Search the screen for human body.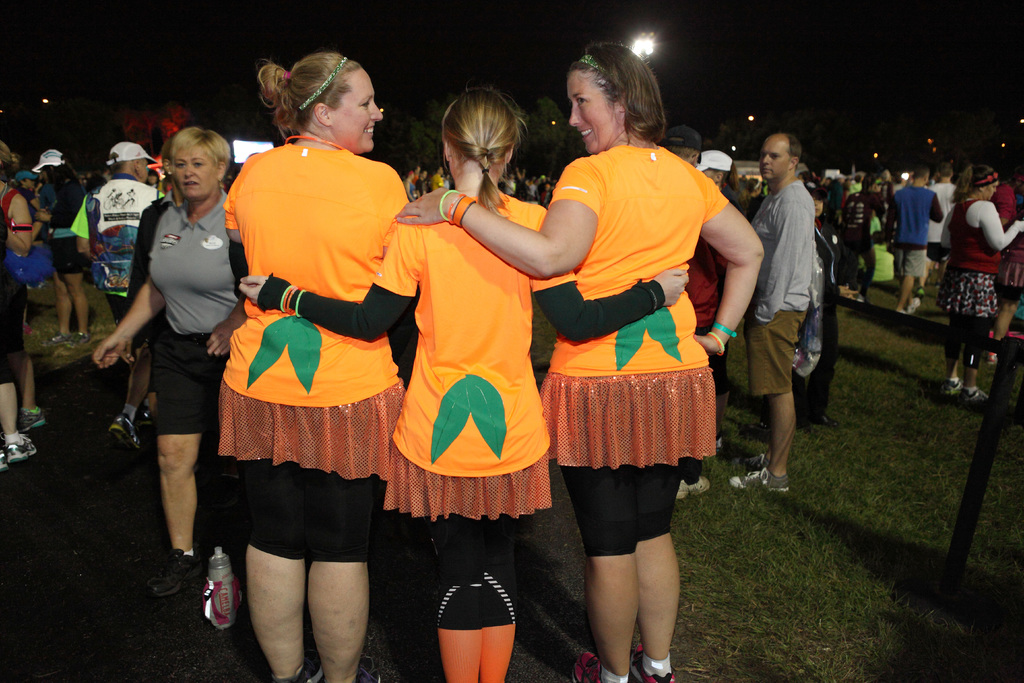
Found at {"x1": 218, "y1": 131, "x2": 403, "y2": 682}.
